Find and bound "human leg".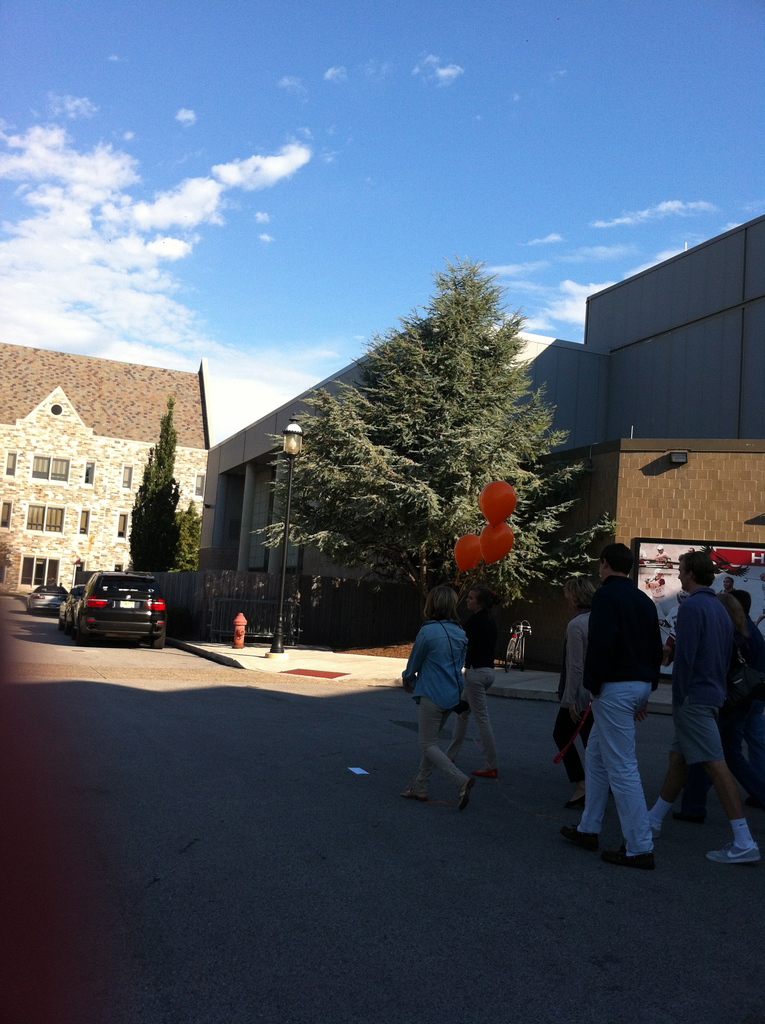
Bound: select_region(590, 680, 661, 870).
